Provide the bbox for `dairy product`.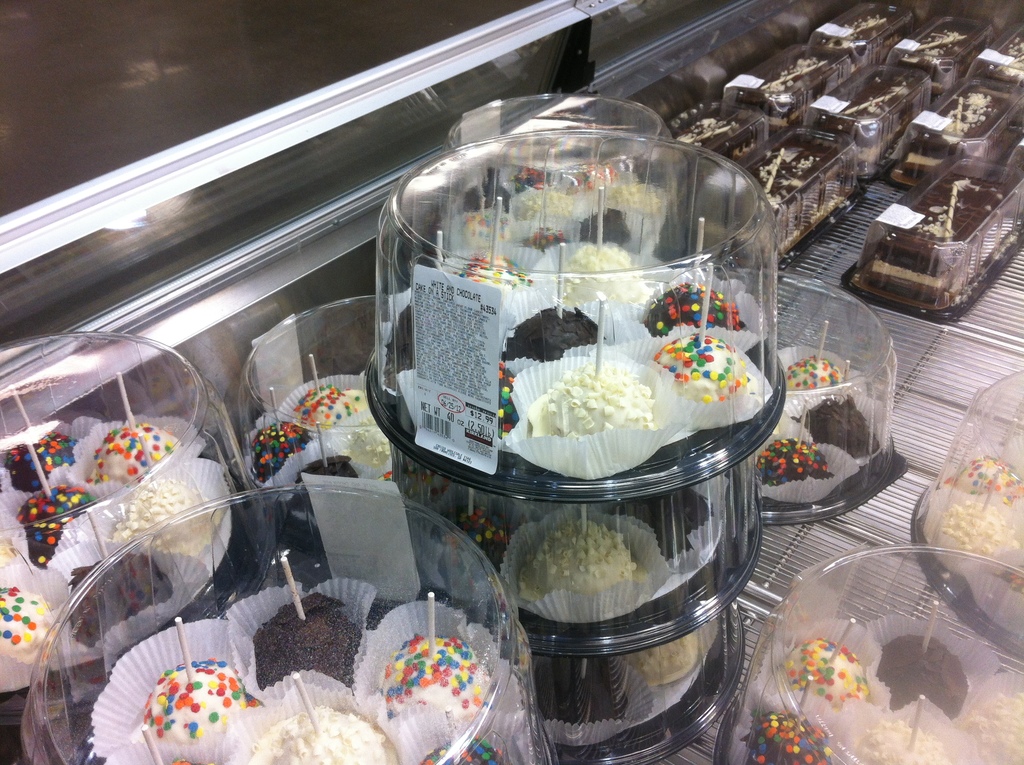
745:140:843:216.
